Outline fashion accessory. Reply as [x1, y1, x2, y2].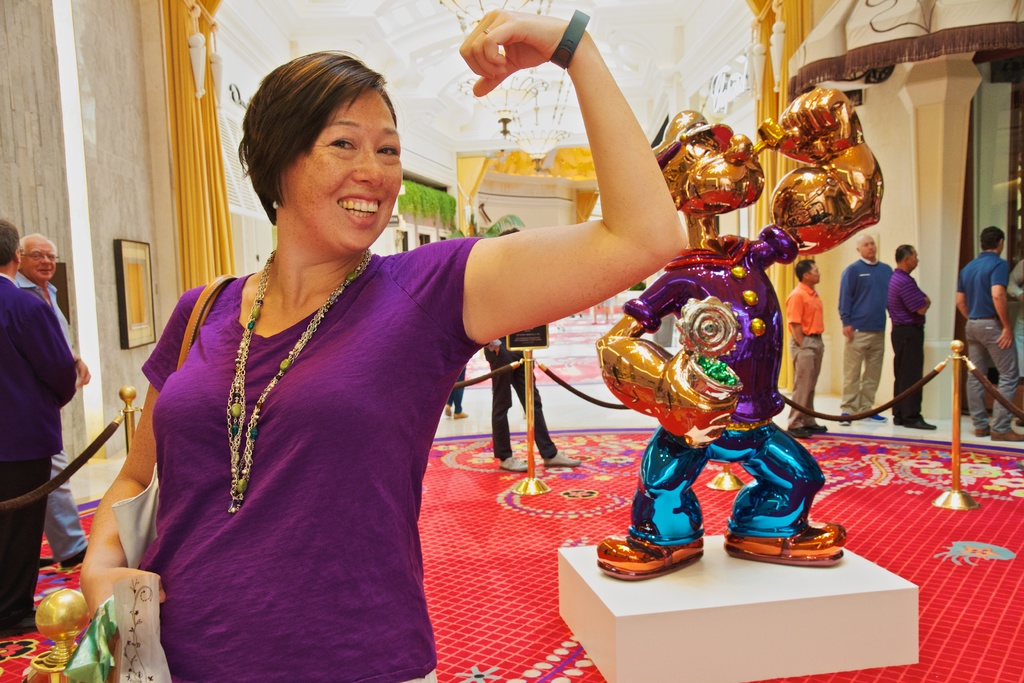
[227, 247, 373, 515].
